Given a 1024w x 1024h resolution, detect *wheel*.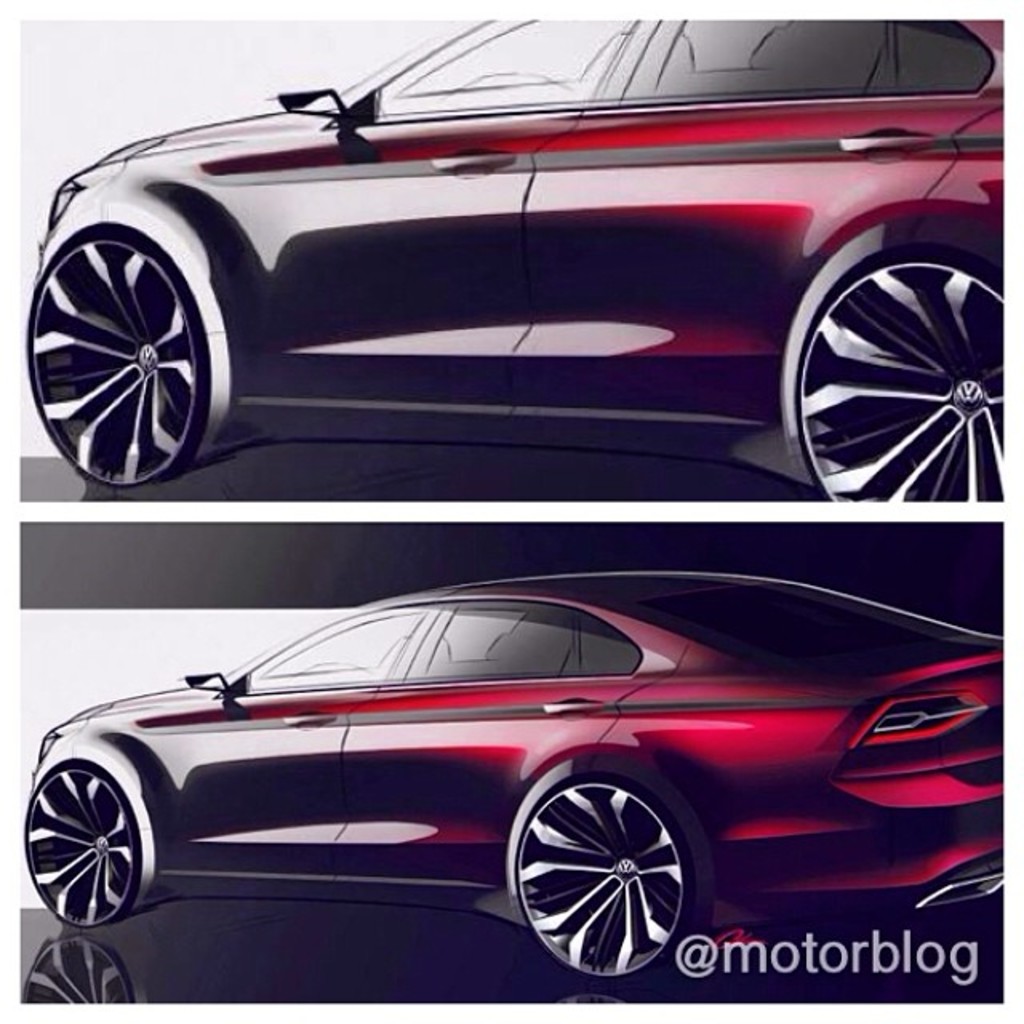
(507,781,707,978).
